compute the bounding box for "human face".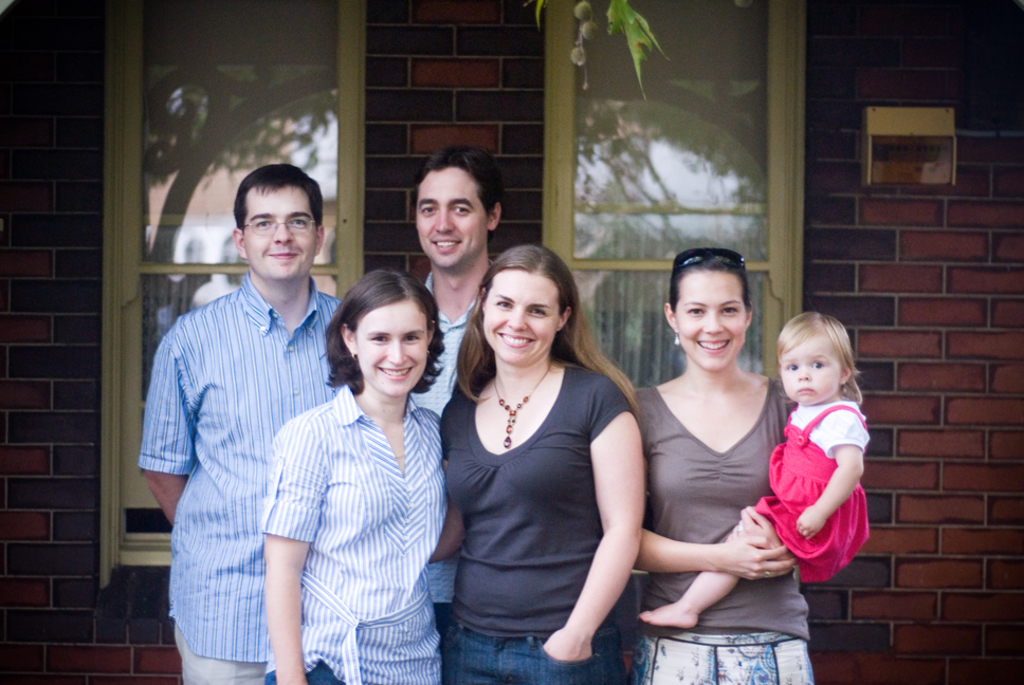
pyautogui.locateOnScreen(416, 154, 492, 279).
